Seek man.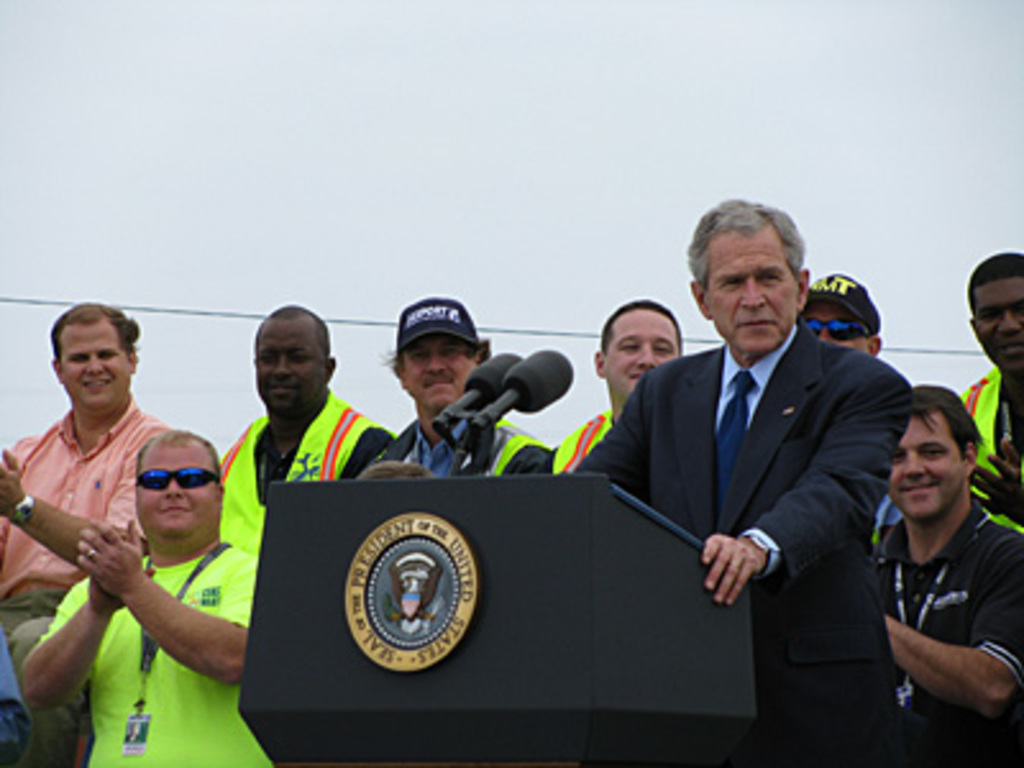
bbox(215, 300, 397, 556).
